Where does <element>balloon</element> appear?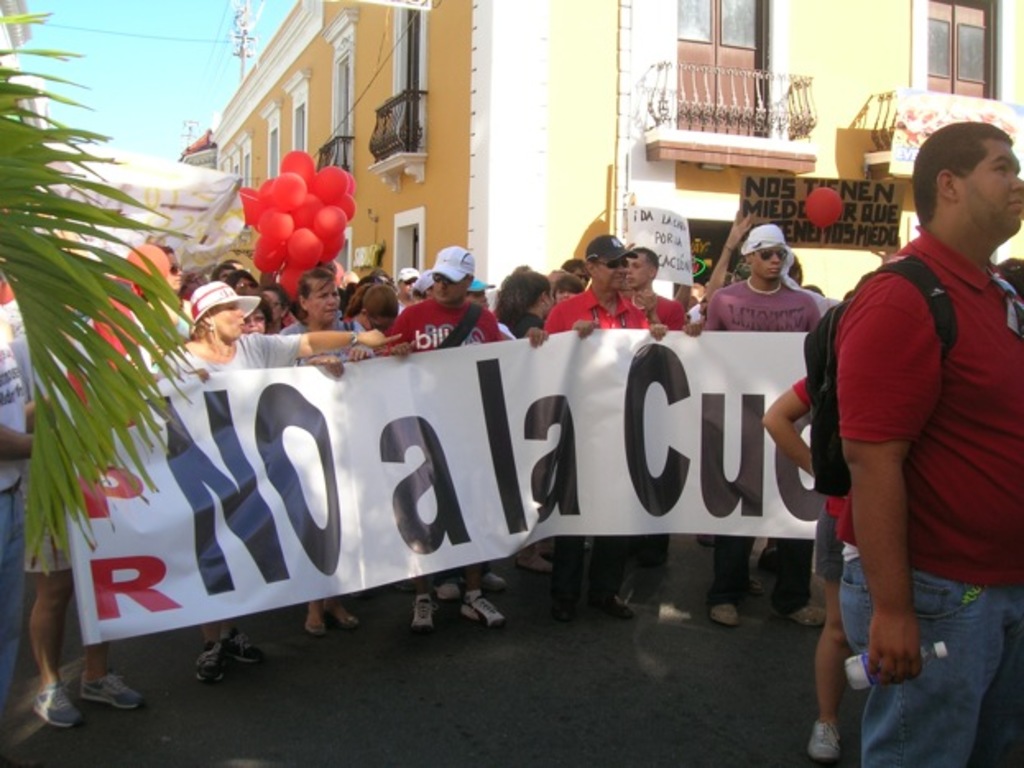
Appears at <region>274, 174, 309, 214</region>.
